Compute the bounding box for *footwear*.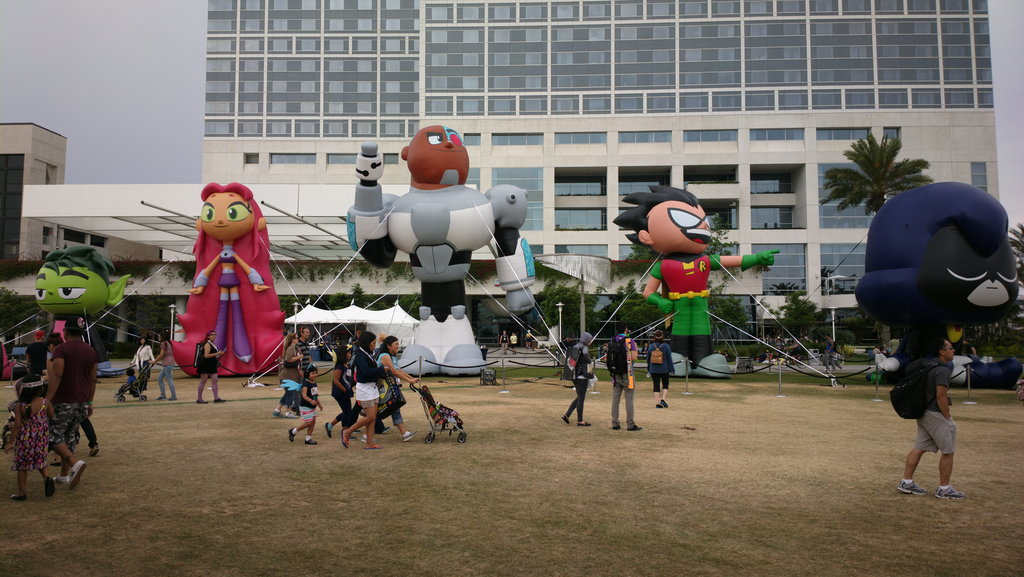
<box>88,443,99,456</box>.
